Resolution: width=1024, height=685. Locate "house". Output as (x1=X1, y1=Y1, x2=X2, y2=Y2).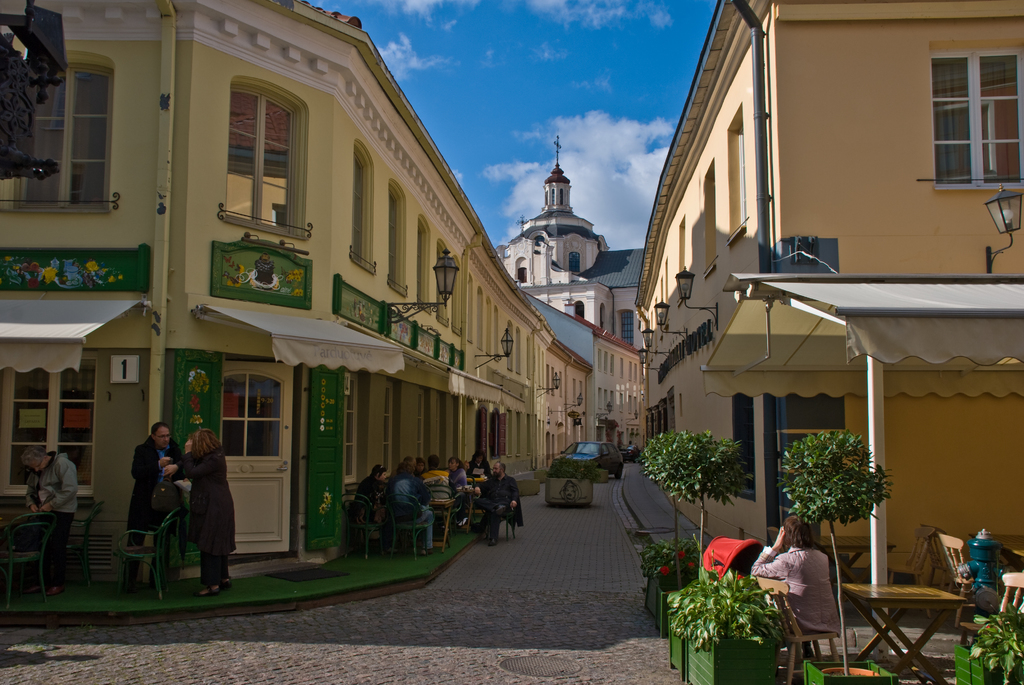
(x1=514, y1=281, x2=649, y2=464).
